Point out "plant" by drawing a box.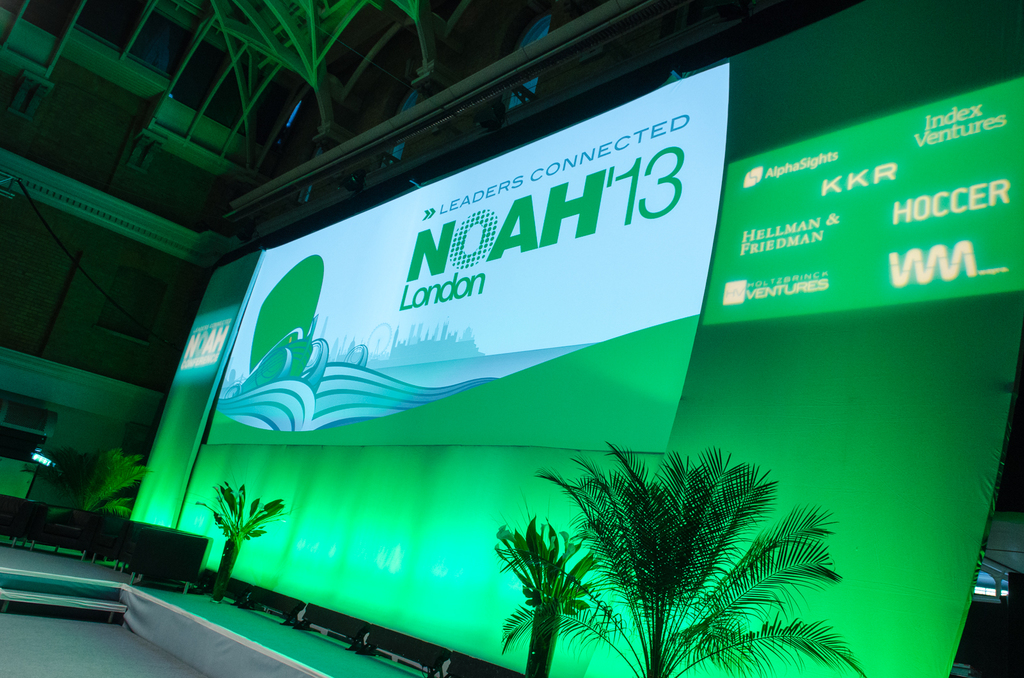
533,440,865,677.
